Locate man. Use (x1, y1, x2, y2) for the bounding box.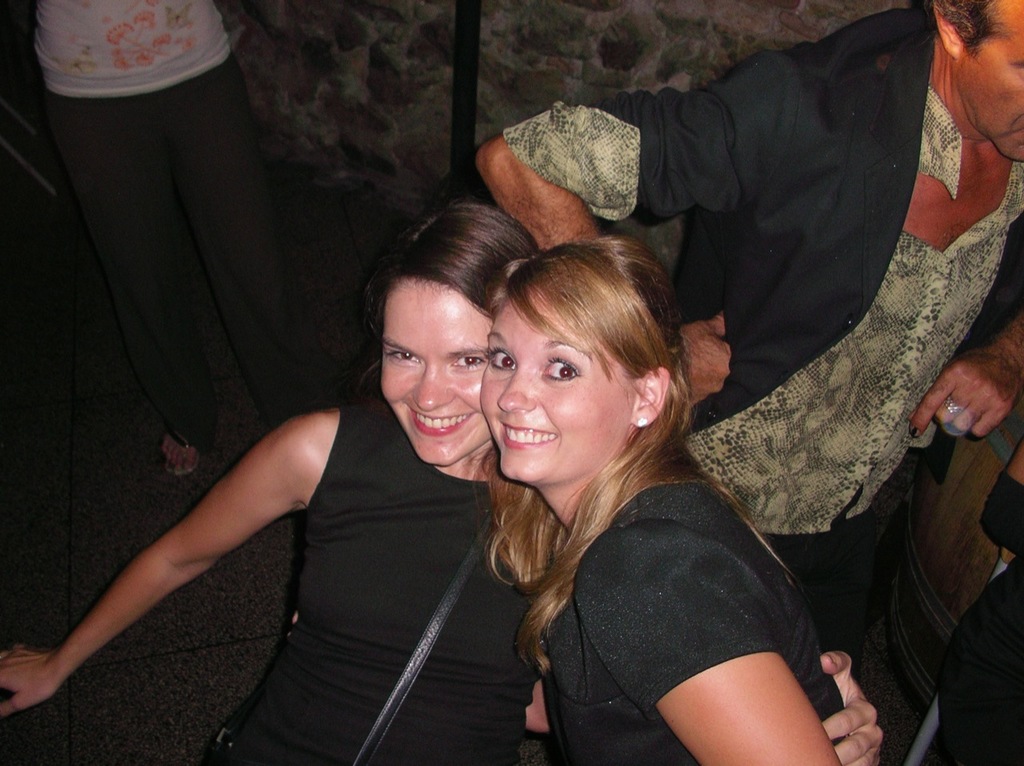
(476, 0, 1023, 676).
